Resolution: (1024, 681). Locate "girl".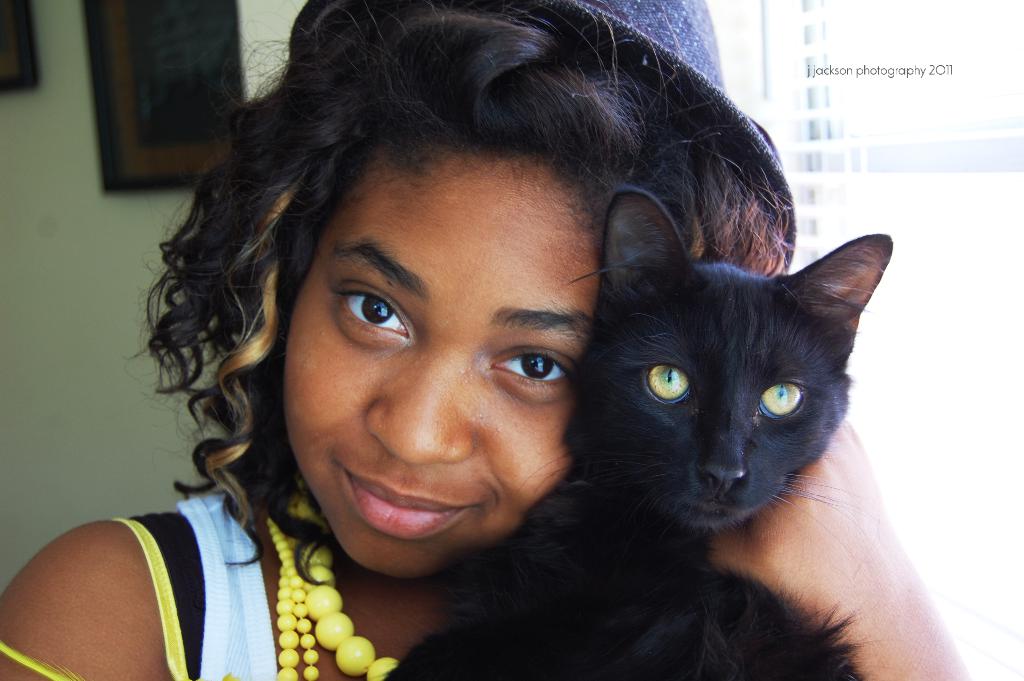
x1=0 y1=0 x2=971 y2=680.
